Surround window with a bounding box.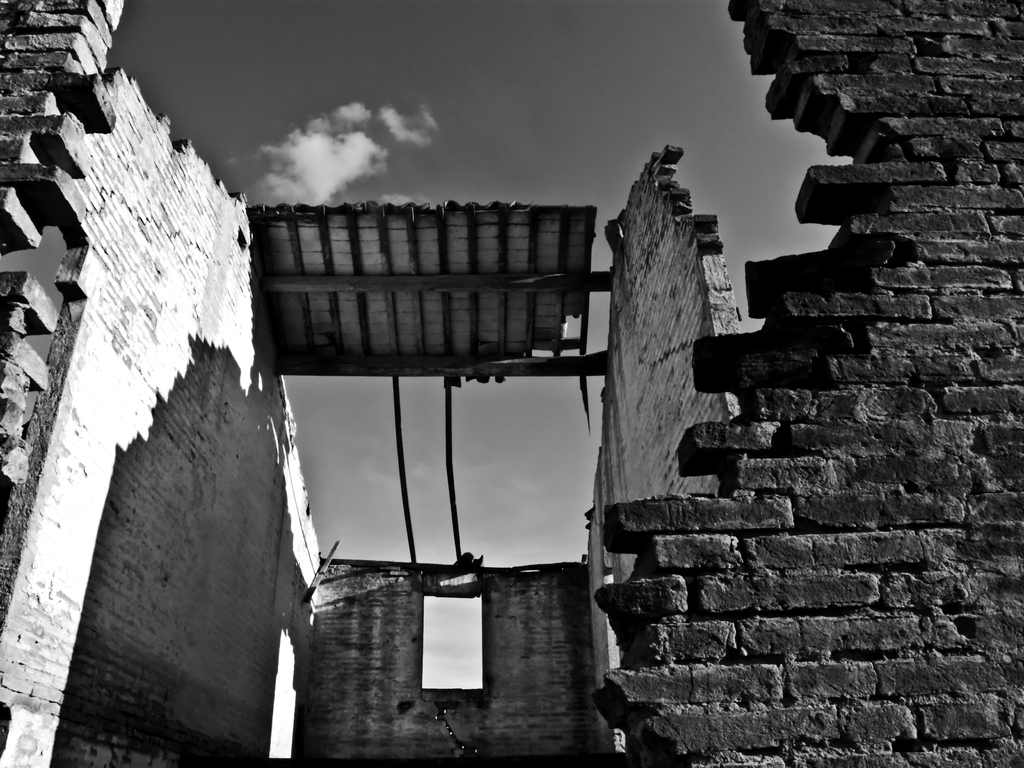
[x1=413, y1=590, x2=488, y2=698].
